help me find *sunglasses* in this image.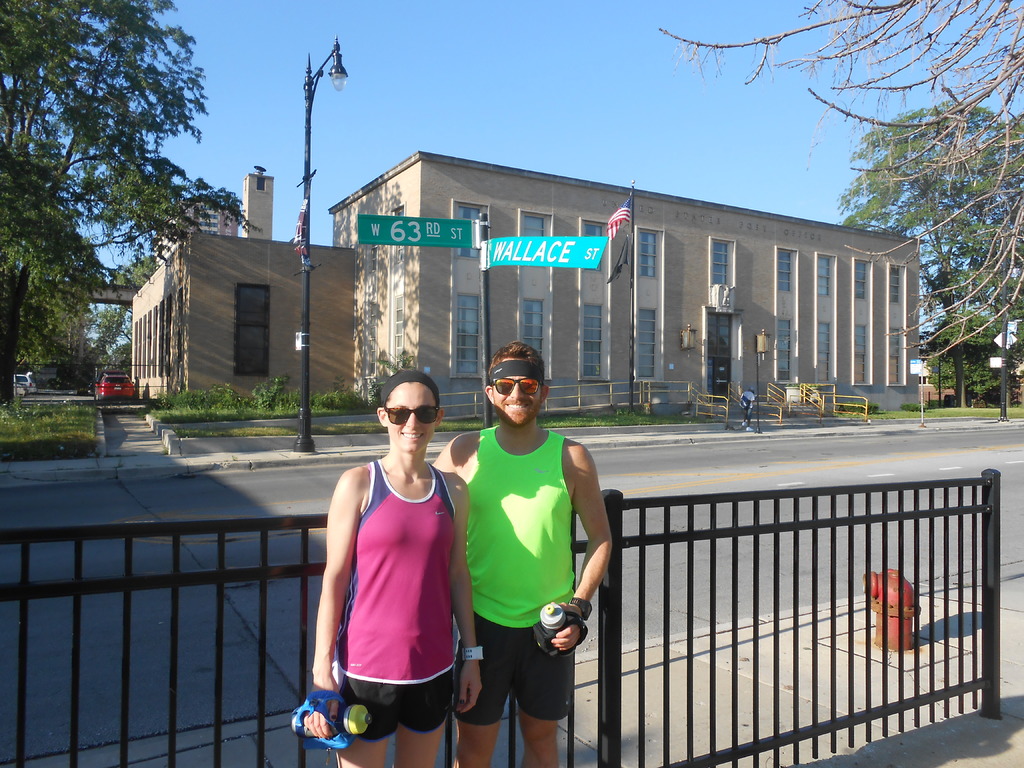
Found it: 382, 404, 441, 426.
